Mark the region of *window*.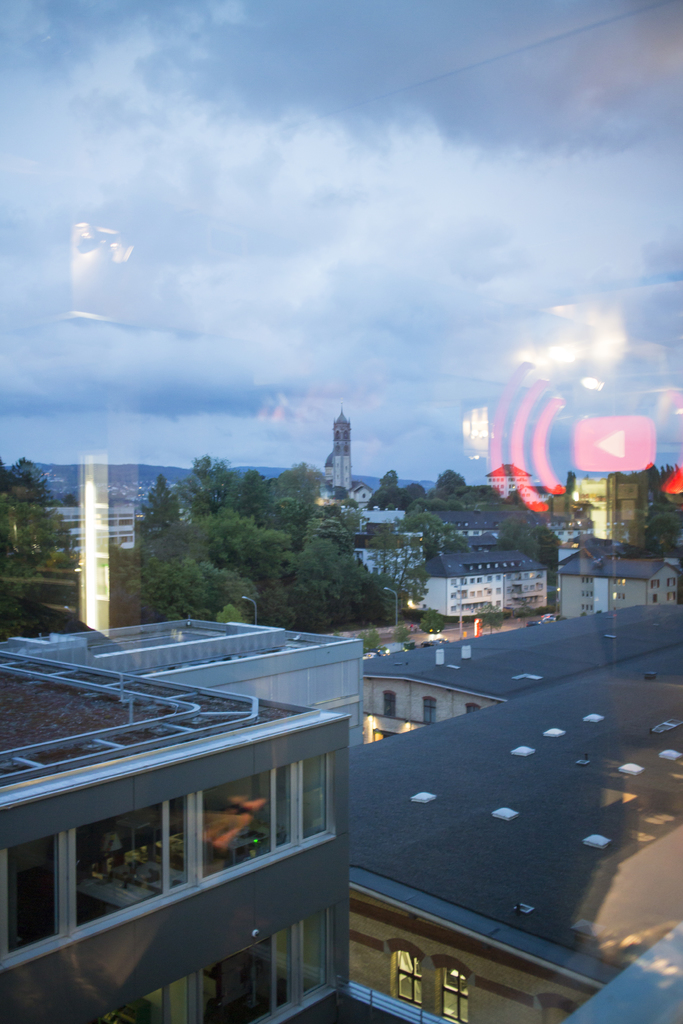
Region: detection(394, 942, 422, 1007).
